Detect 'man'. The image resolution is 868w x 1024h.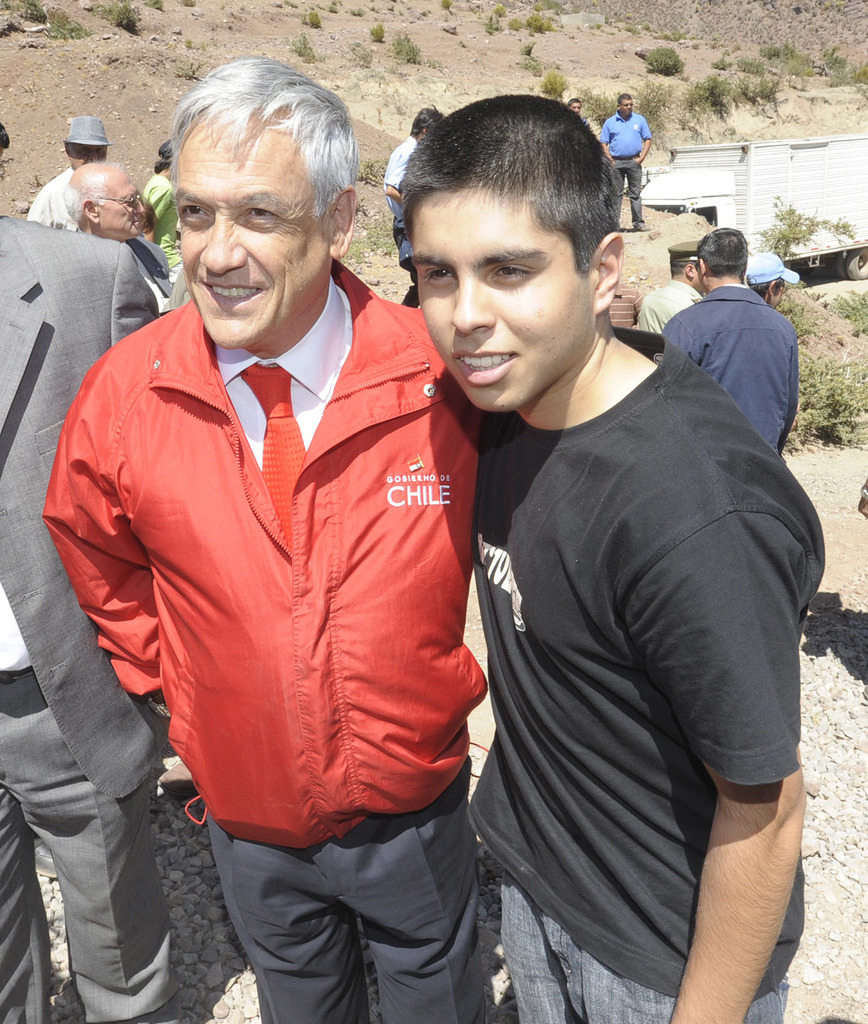
{"x1": 58, "y1": 161, "x2": 174, "y2": 320}.
